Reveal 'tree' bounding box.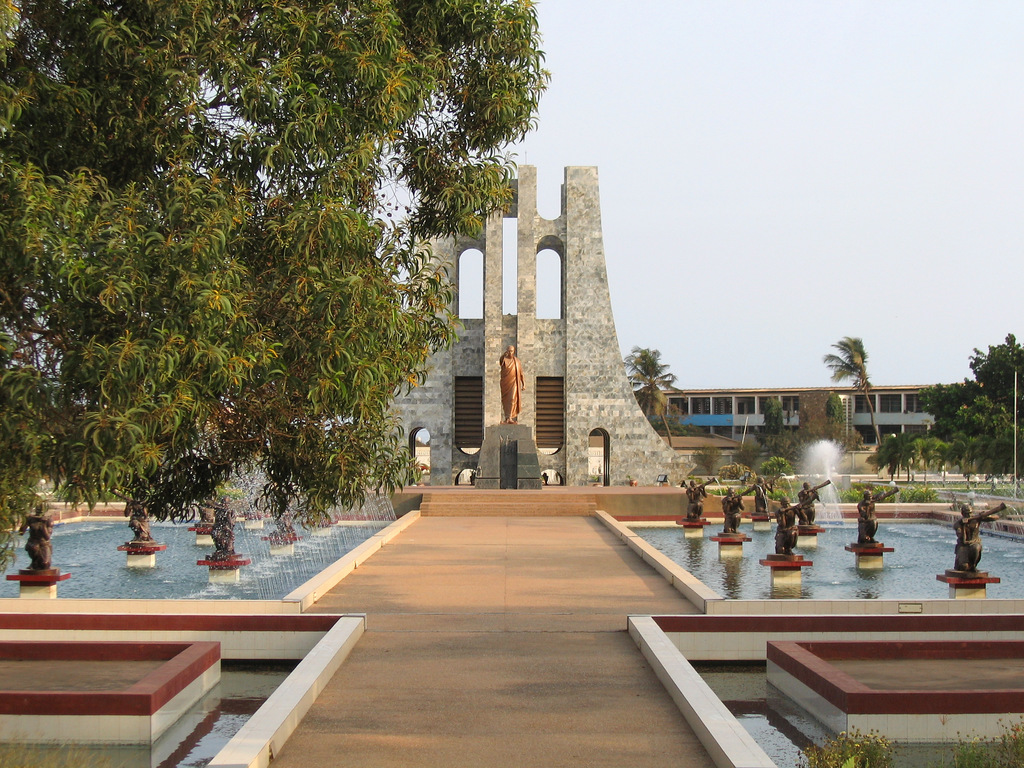
Revealed: bbox=[825, 338, 891, 451].
